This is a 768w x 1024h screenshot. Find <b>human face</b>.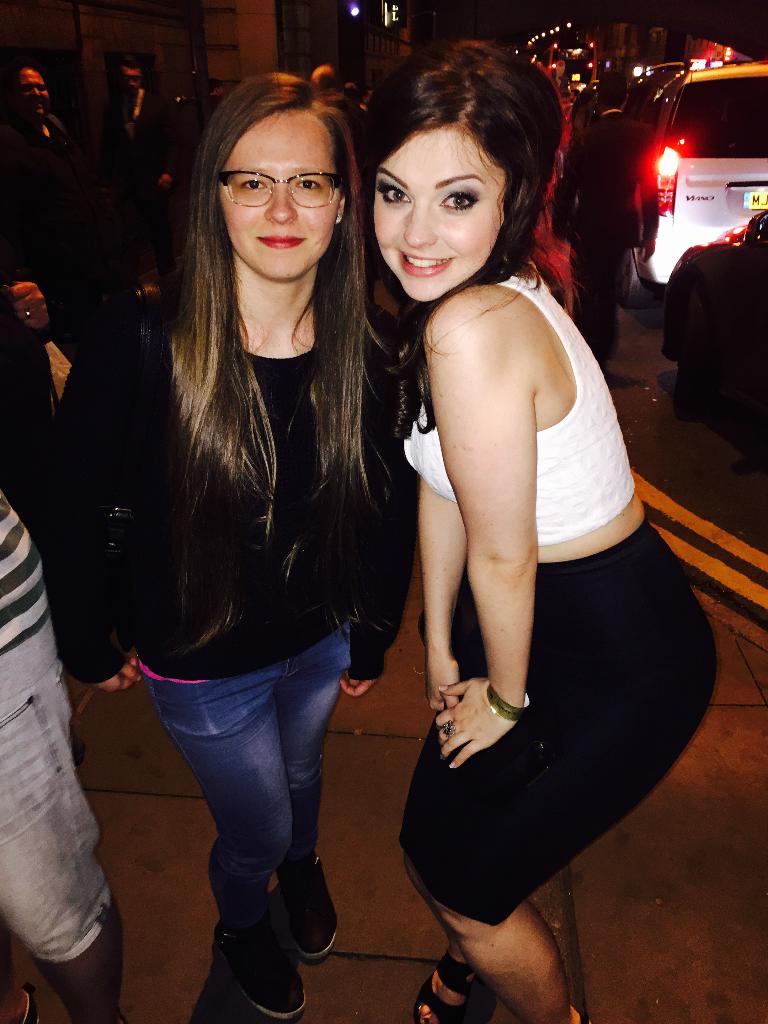
Bounding box: x1=22, y1=71, x2=44, y2=115.
